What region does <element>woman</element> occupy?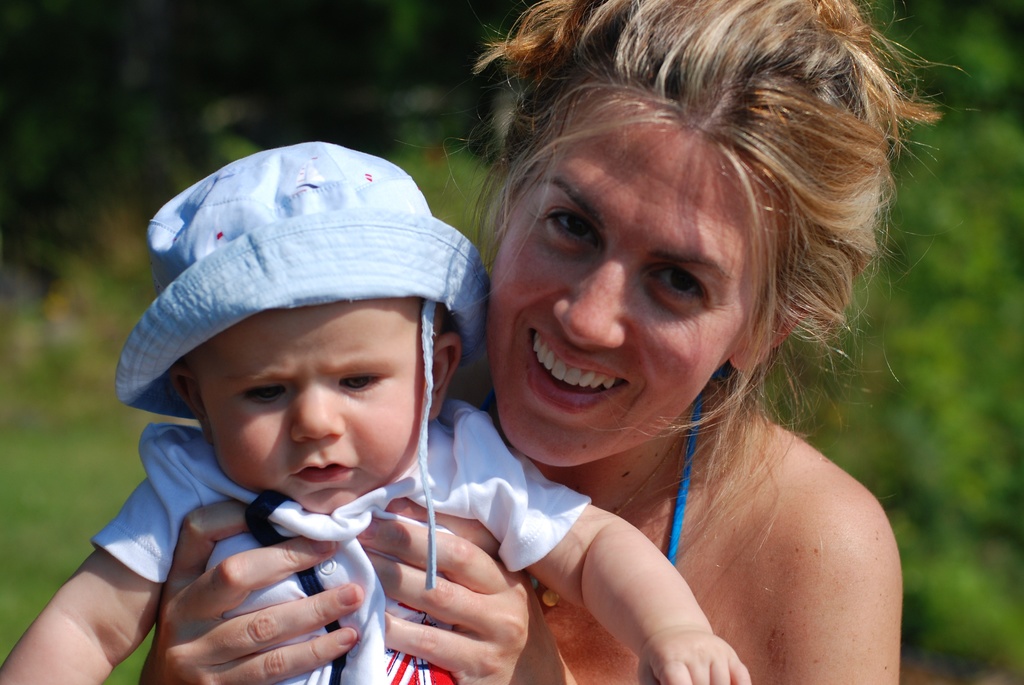
crop(139, 0, 982, 684).
